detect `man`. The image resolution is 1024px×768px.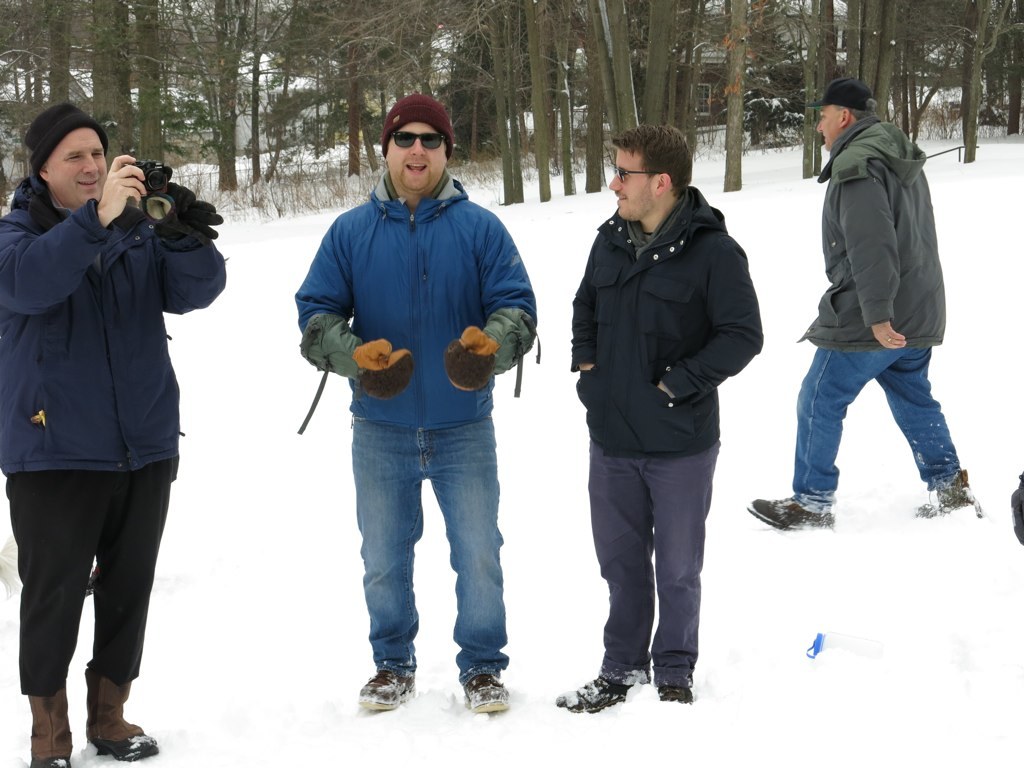
BBox(293, 91, 535, 715).
